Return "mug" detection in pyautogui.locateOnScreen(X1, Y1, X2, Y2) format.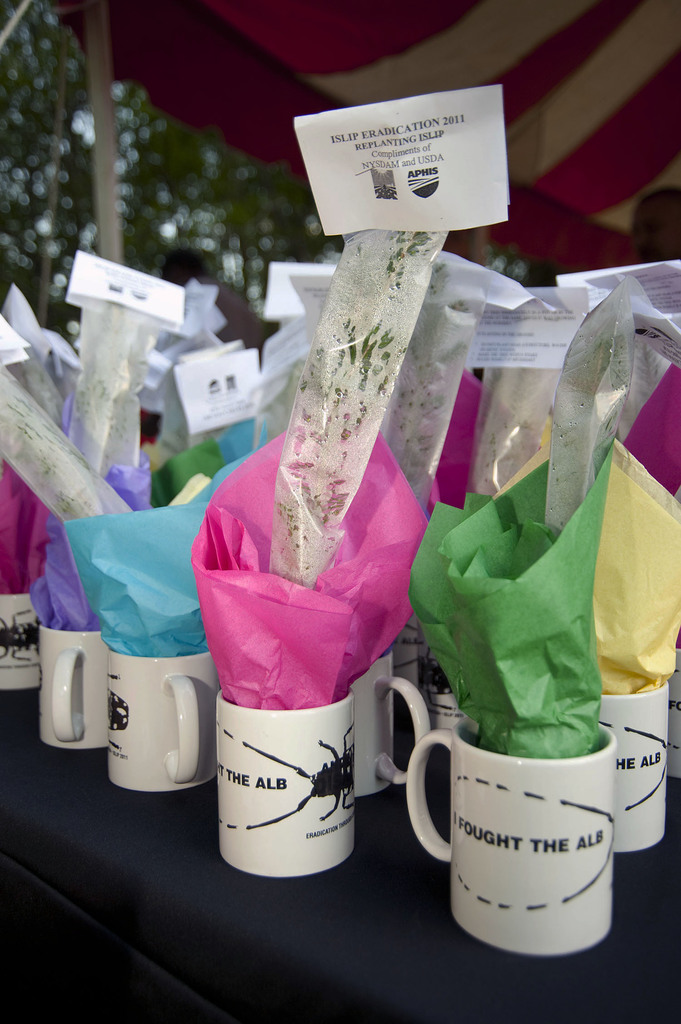
pyautogui.locateOnScreen(0, 594, 42, 694).
